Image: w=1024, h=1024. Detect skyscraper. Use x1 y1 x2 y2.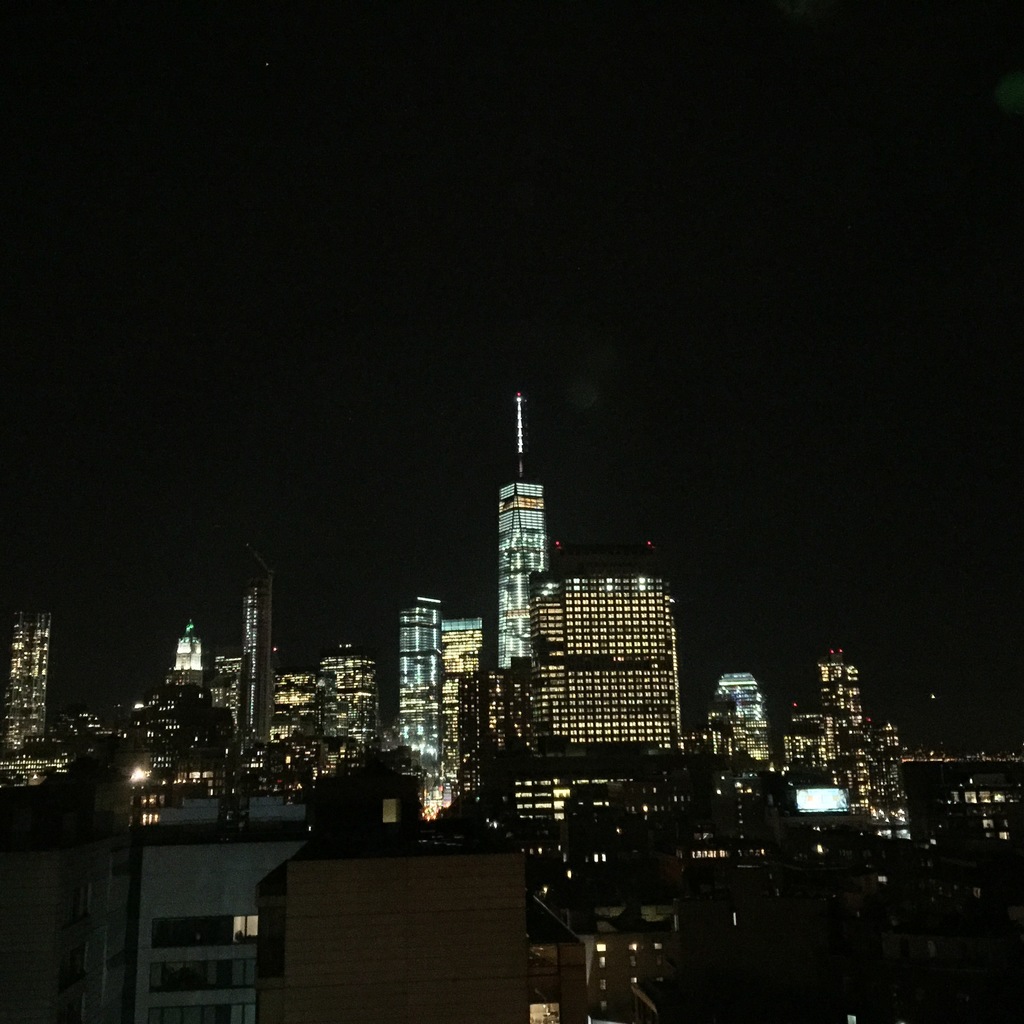
280 671 336 774.
